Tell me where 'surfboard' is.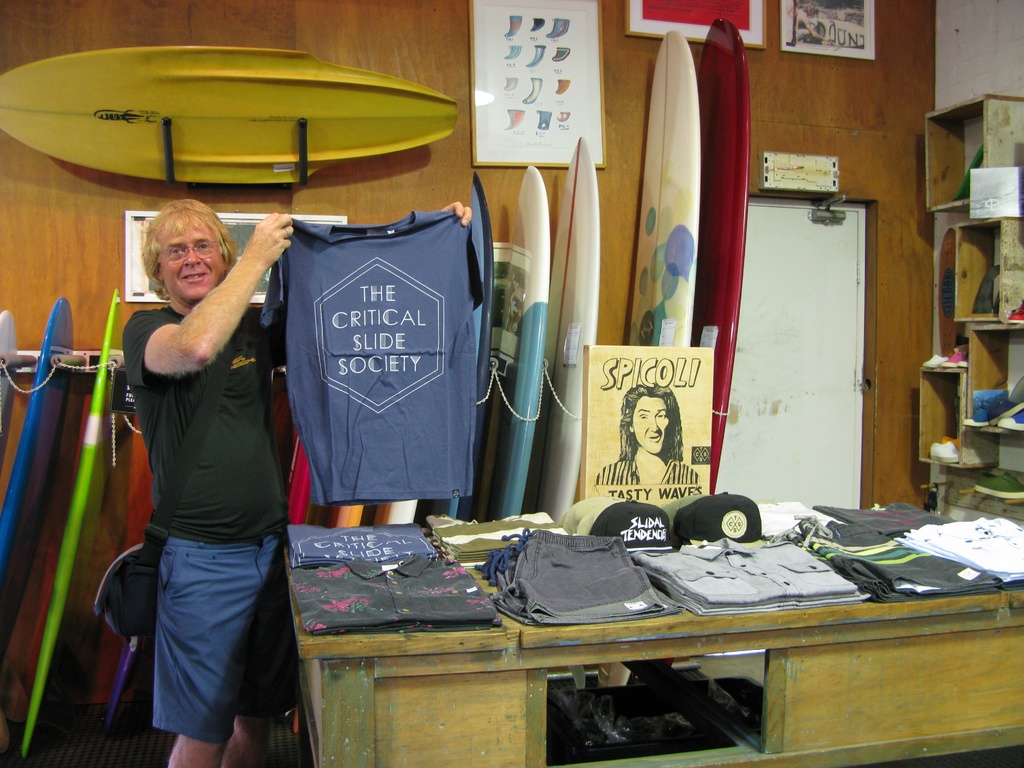
'surfboard' is at {"left": 0, "top": 296, "right": 79, "bottom": 665}.
